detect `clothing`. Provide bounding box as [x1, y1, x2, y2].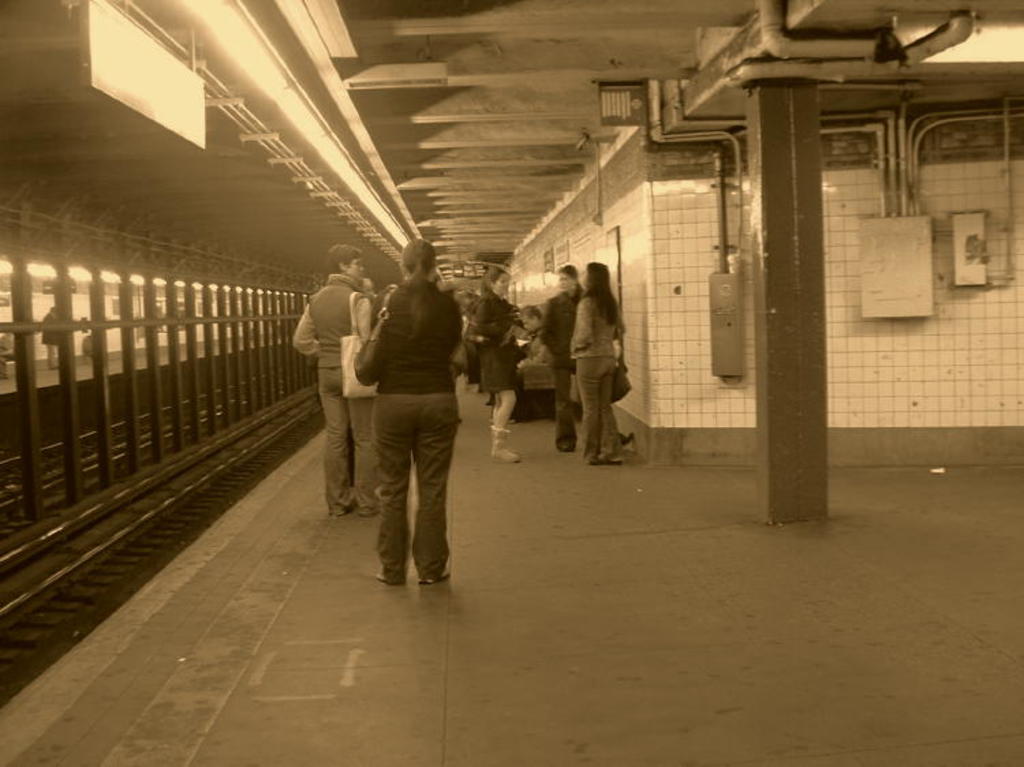
[336, 236, 479, 572].
